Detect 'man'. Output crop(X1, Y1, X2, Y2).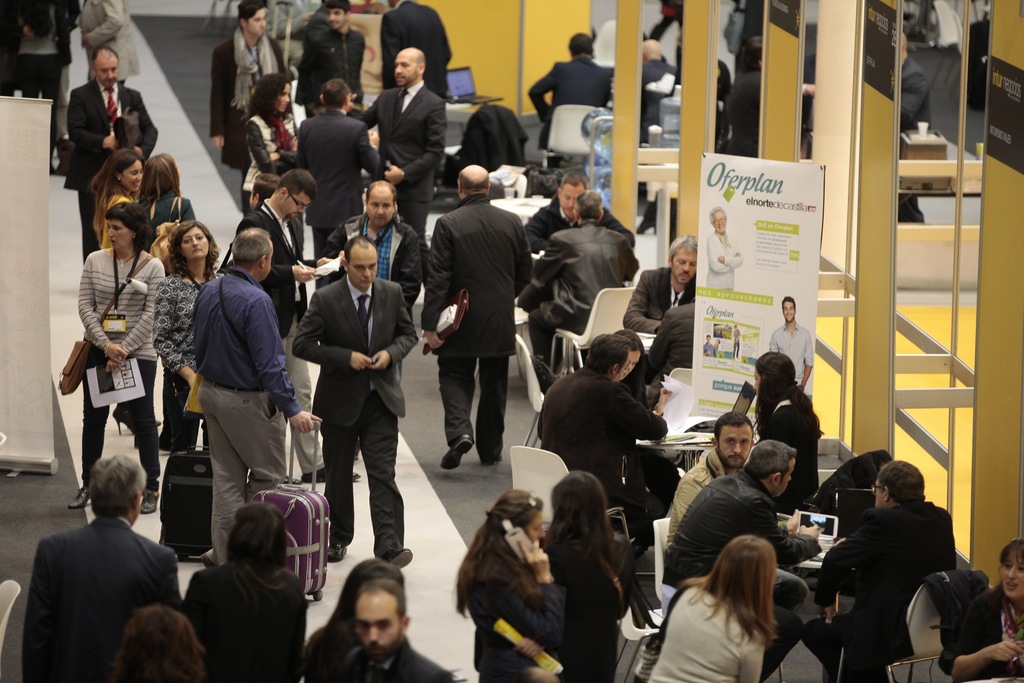
crop(702, 334, 717, 360).
